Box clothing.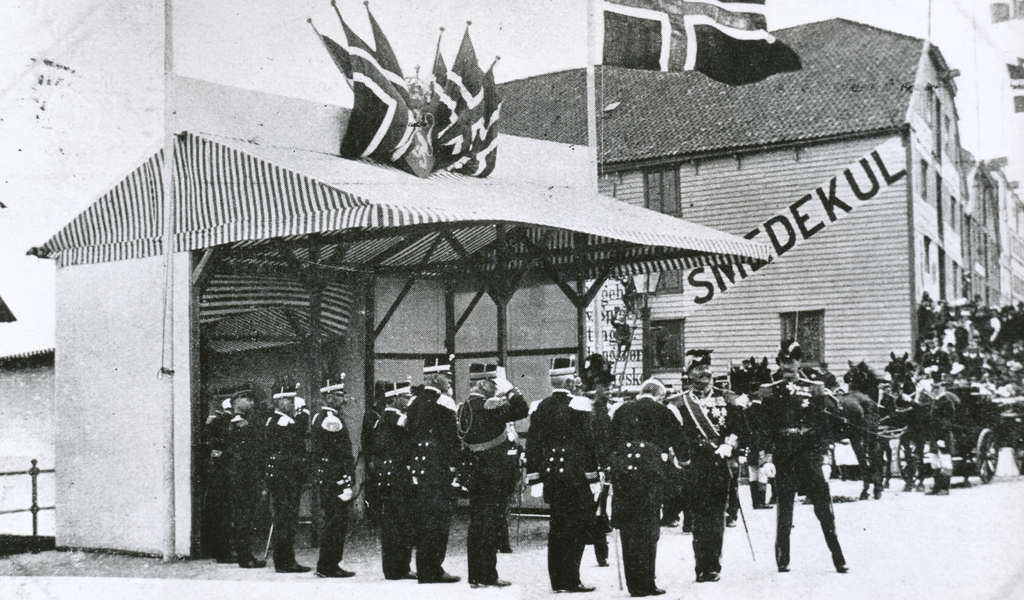
select_region(520, 389, 603, 587).
